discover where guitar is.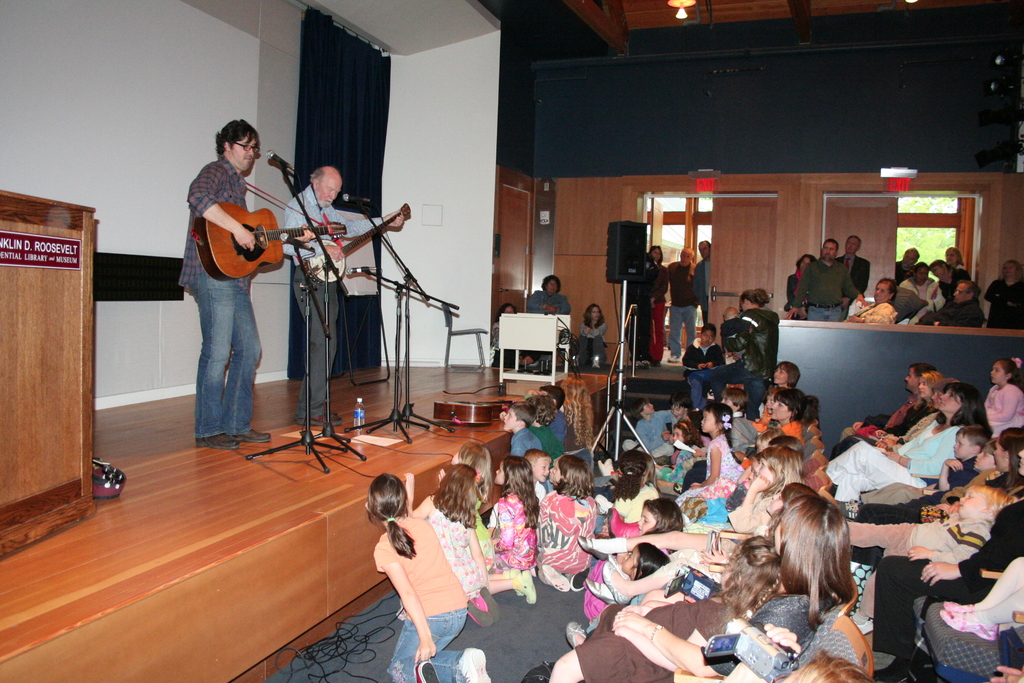
Discovered at crop(191, 204, 348, 283).
